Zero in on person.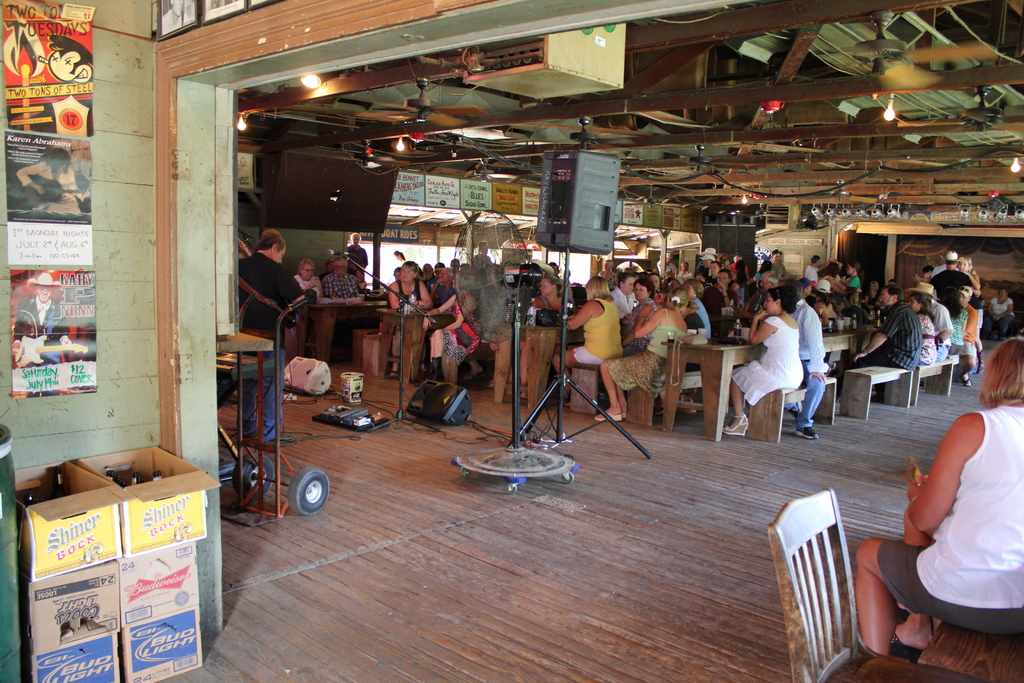
Zeroed in: <bbox>684, 276, 713, 340</bbox>.
